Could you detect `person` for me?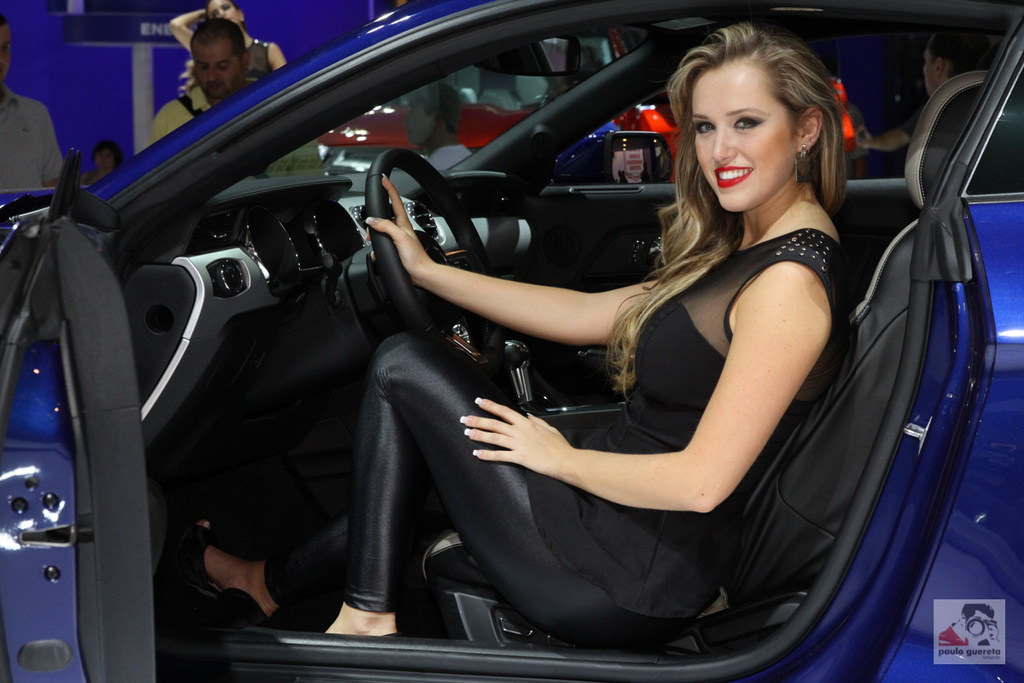
Detection result: pyautogui.locateOnScreen(250, 56, 829, 646).
